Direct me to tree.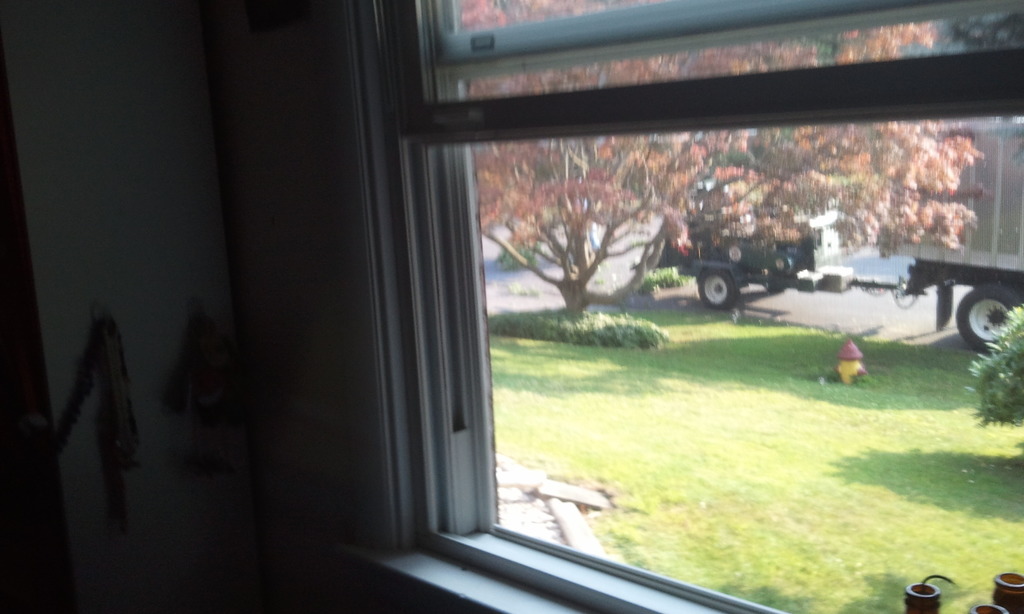
Direction: Rect(470, 0, 986, 318).
